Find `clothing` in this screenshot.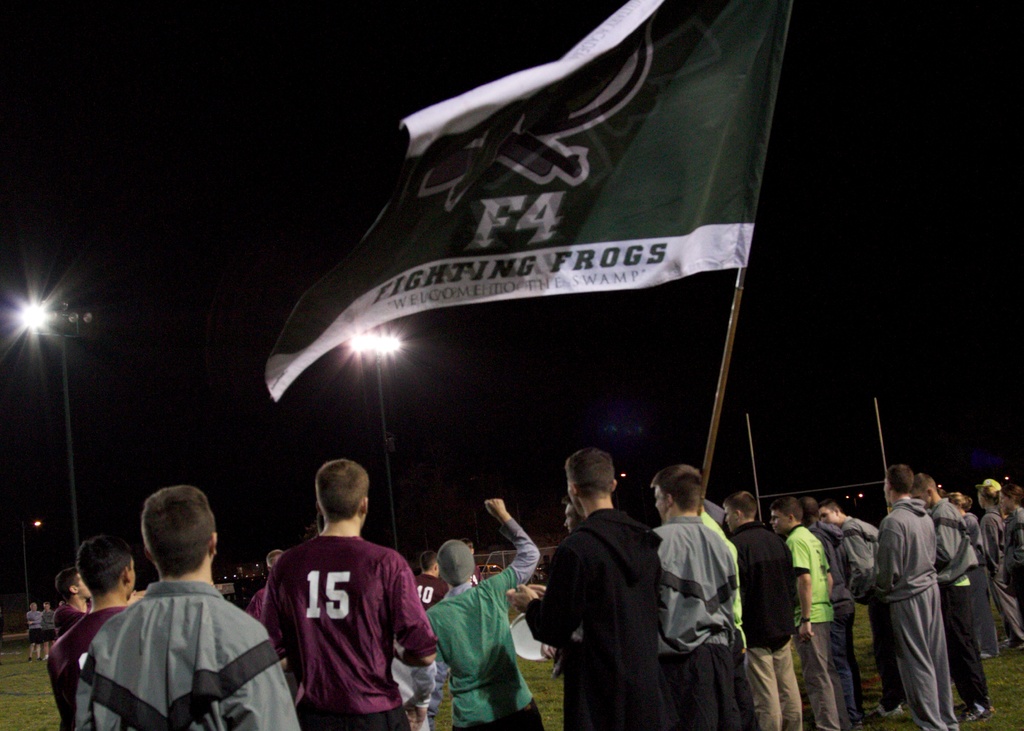
The bounding box for `clothing` is [left=252, top=518, right=429, bottom=717].
